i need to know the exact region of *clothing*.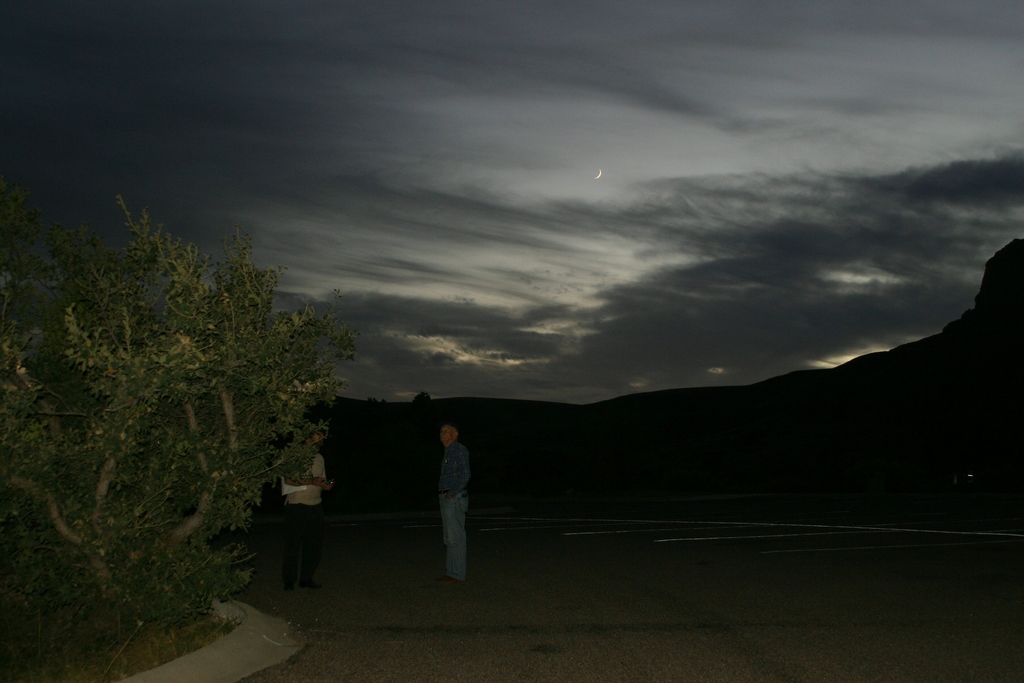
Region: bbox(284, 453, 342, 572).
